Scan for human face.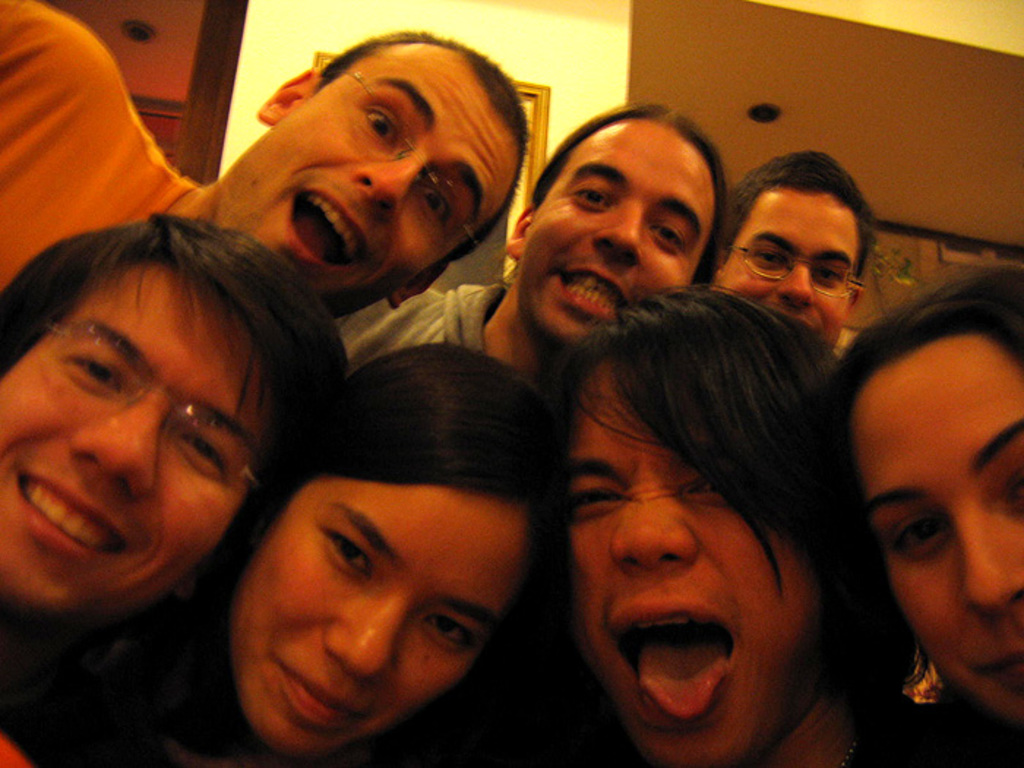
Scan result: <region>568, 364, 841, 767</region>.
